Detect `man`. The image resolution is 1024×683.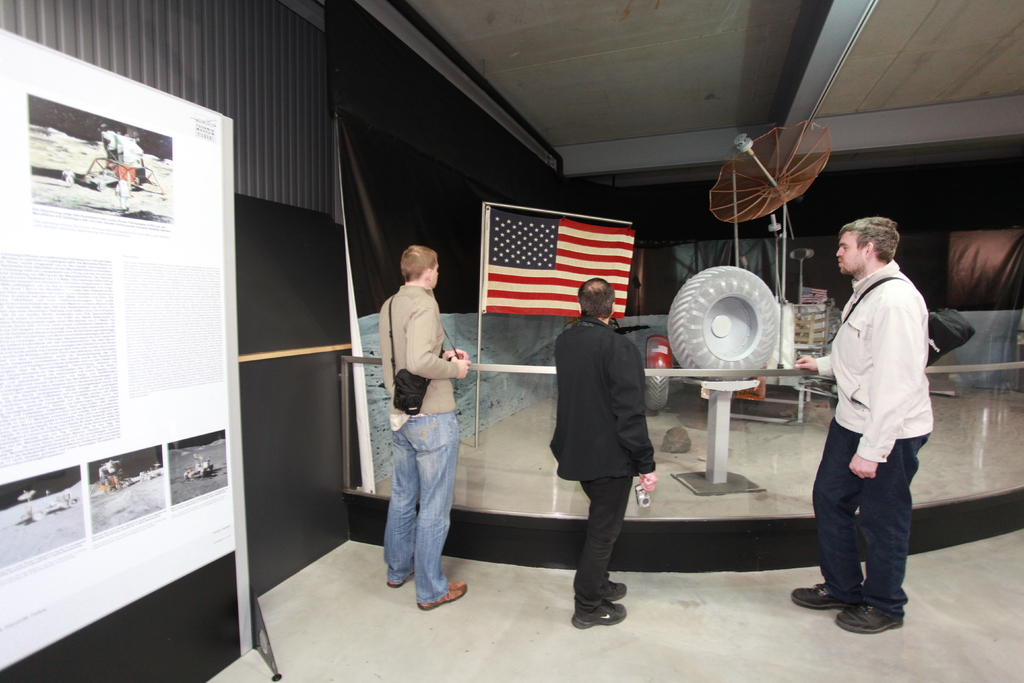
<box>803,207,946,642</box>.
